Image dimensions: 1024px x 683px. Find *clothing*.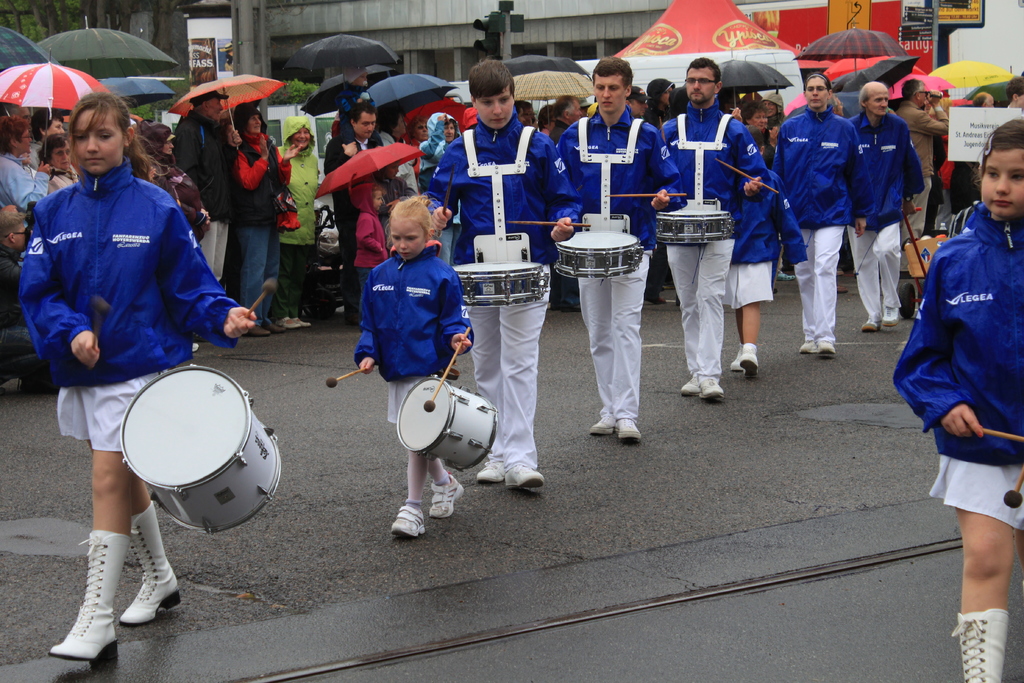
(0,247,45,382).
